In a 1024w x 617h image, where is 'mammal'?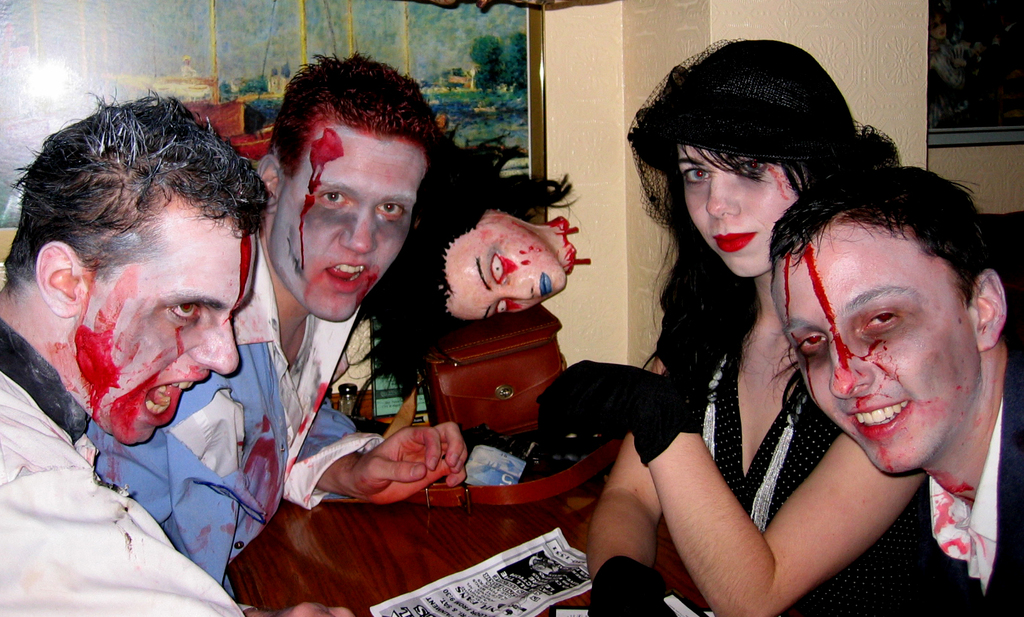
<bbox>87, 56, 467, 601</bbox>.
